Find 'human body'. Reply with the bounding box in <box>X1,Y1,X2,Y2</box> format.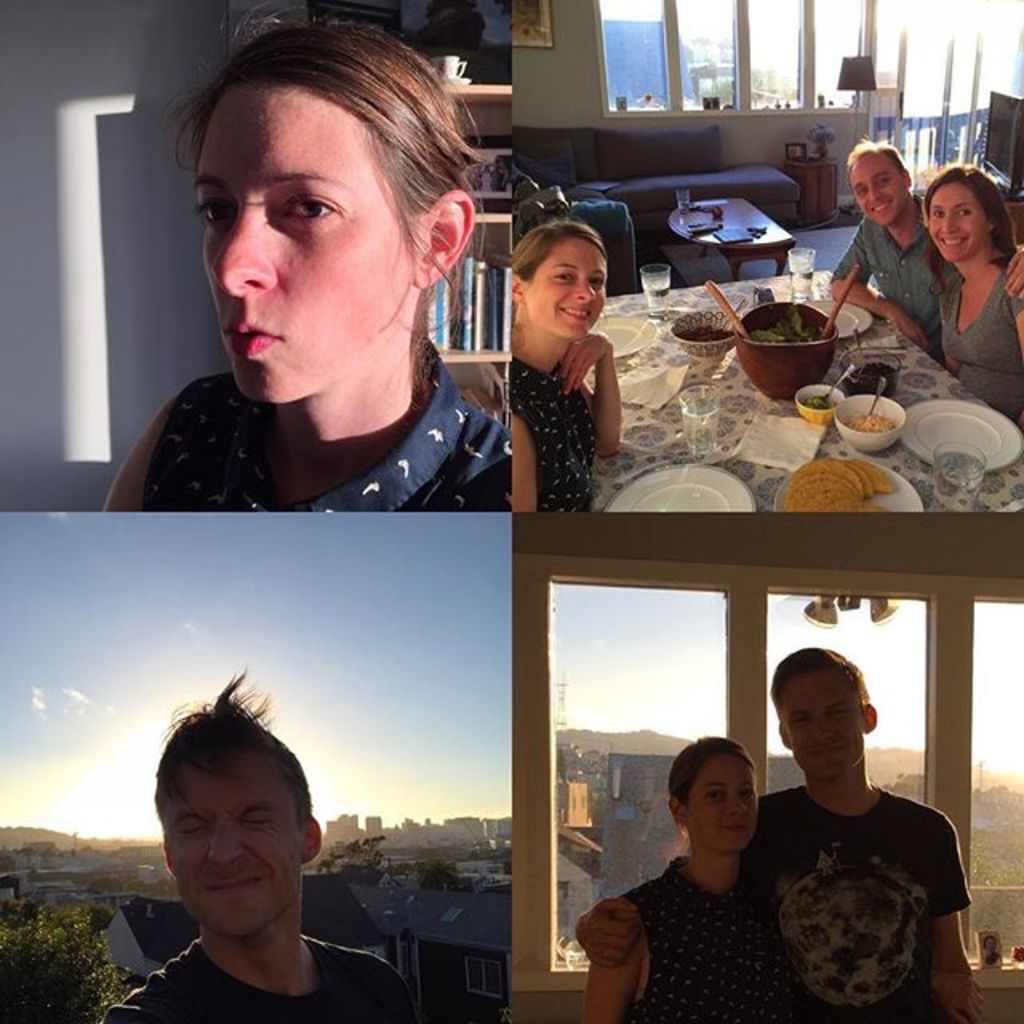
<box>94,674,413,1022</box>.
